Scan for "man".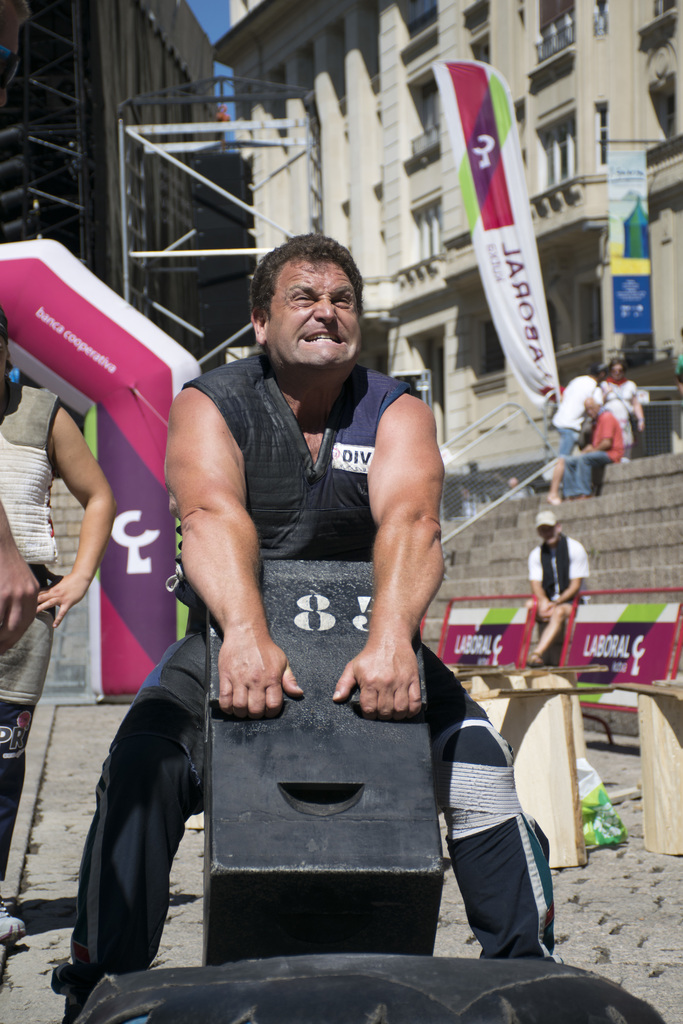
Scan result: <region>566, 391, 625, 503</region>.
